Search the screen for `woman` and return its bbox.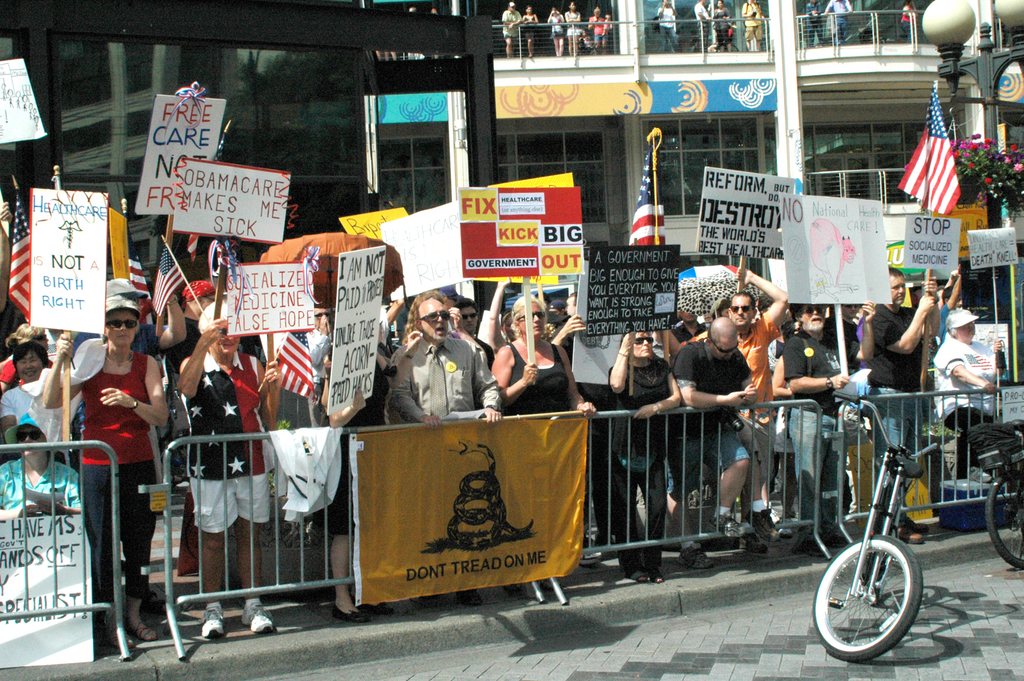
Found: (328,320,390,623).
